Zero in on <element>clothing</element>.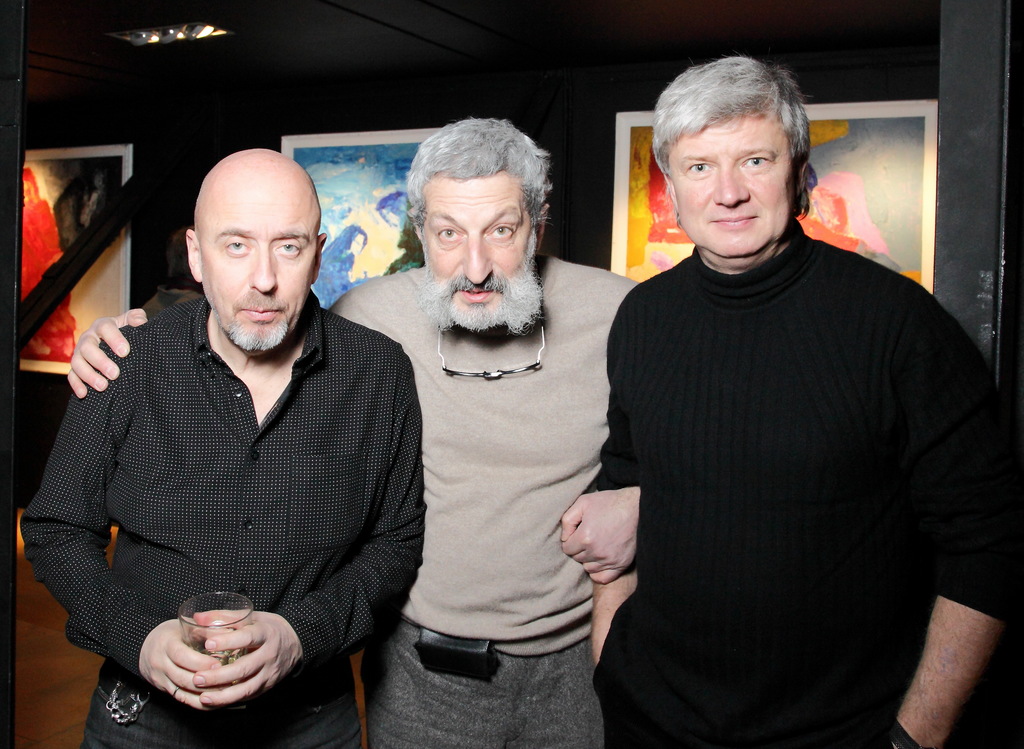
Zeroed in: select_region(360, 609, 602, 748).
